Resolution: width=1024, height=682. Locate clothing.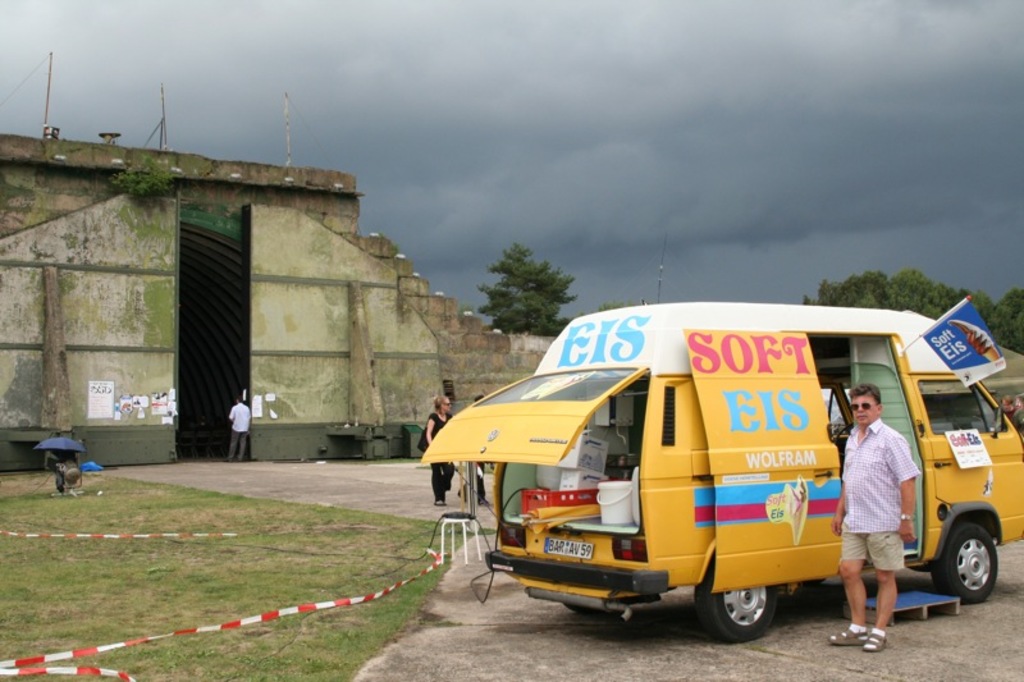
Rect(228, 404, 252, 461).
